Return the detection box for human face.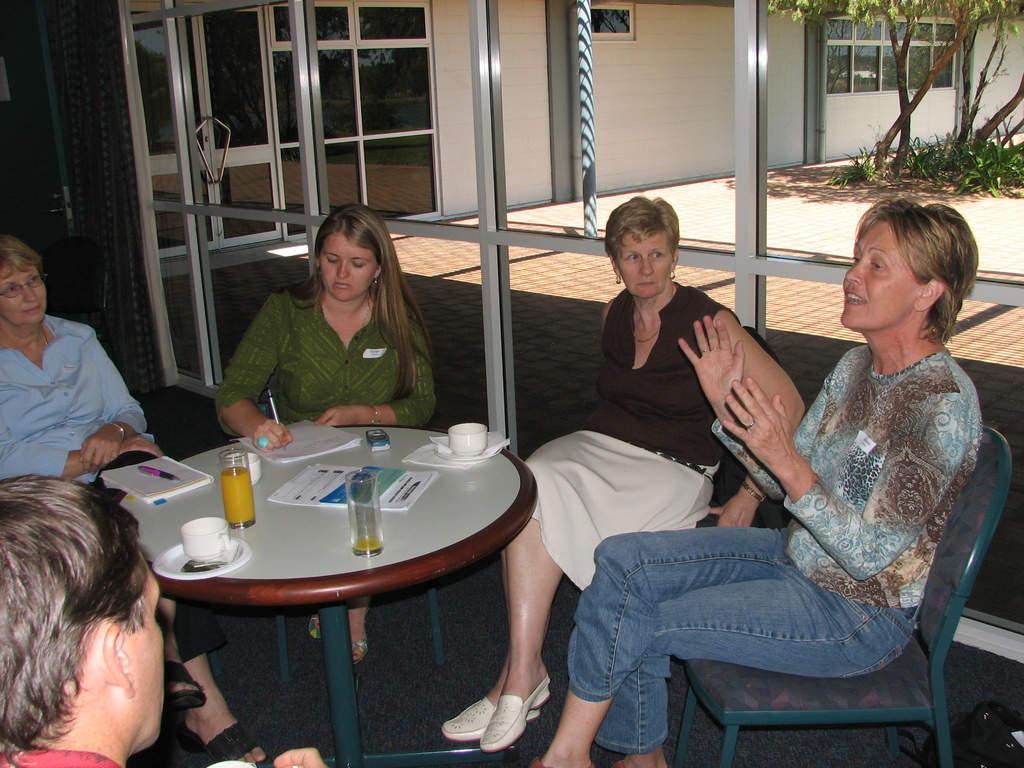
(left=616, top=234, right=676, bottom=298).
